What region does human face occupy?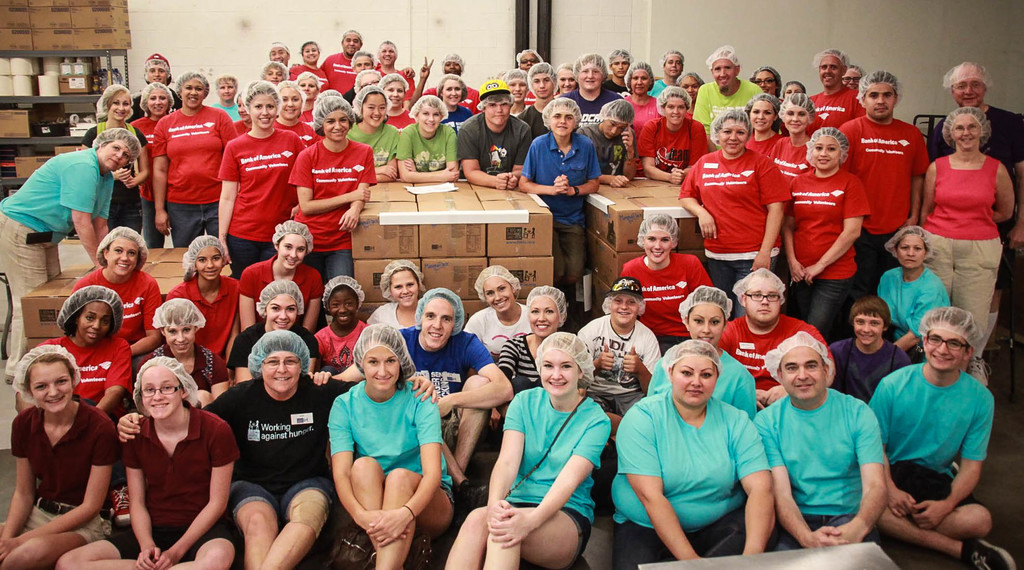
select_region(323, 106, 353, 139).
